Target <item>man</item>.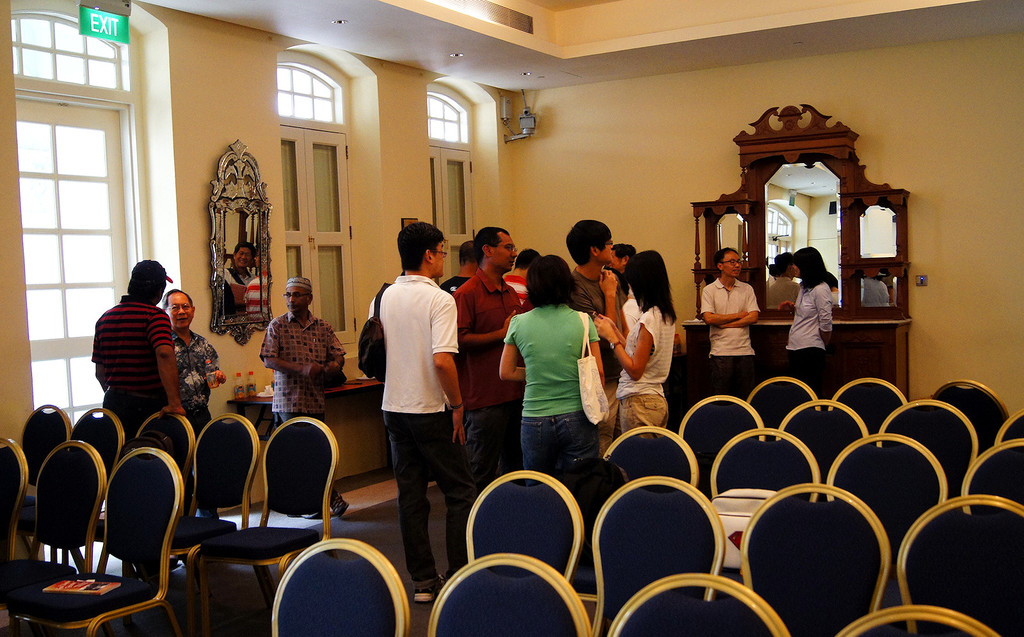
Target region: 90/258/186/585.
